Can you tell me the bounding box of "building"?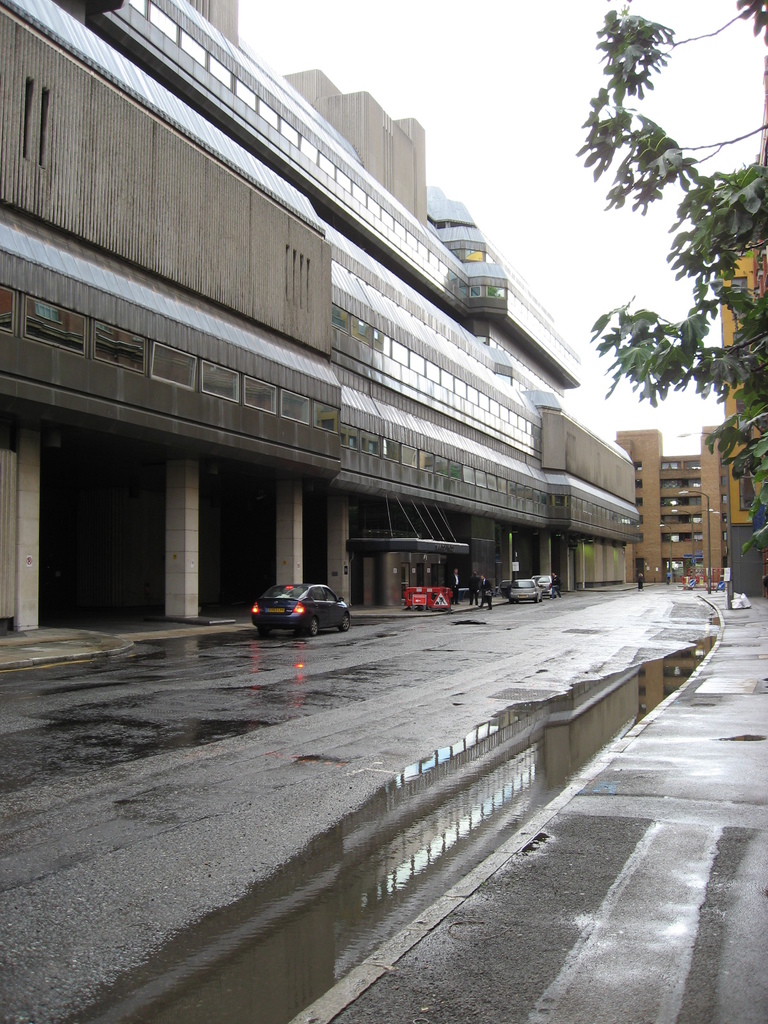
x1=616 y1=431 x2=705 y2=588.
